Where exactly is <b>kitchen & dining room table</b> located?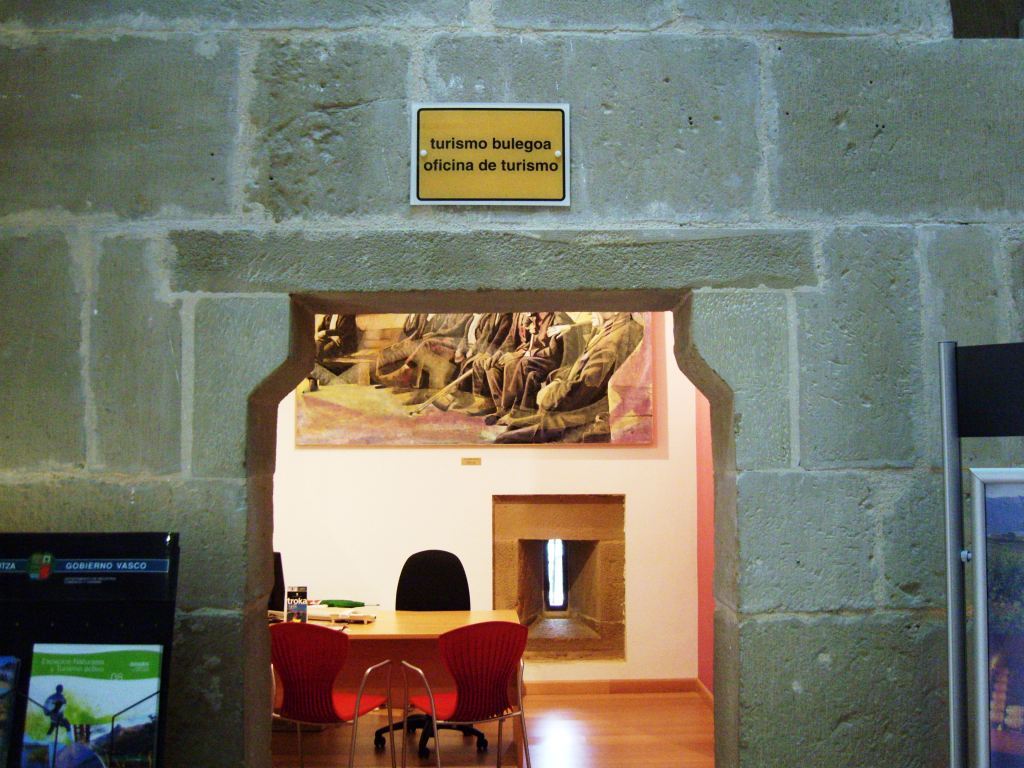
Its bounding box is crop(248, 594, 549, 752).
